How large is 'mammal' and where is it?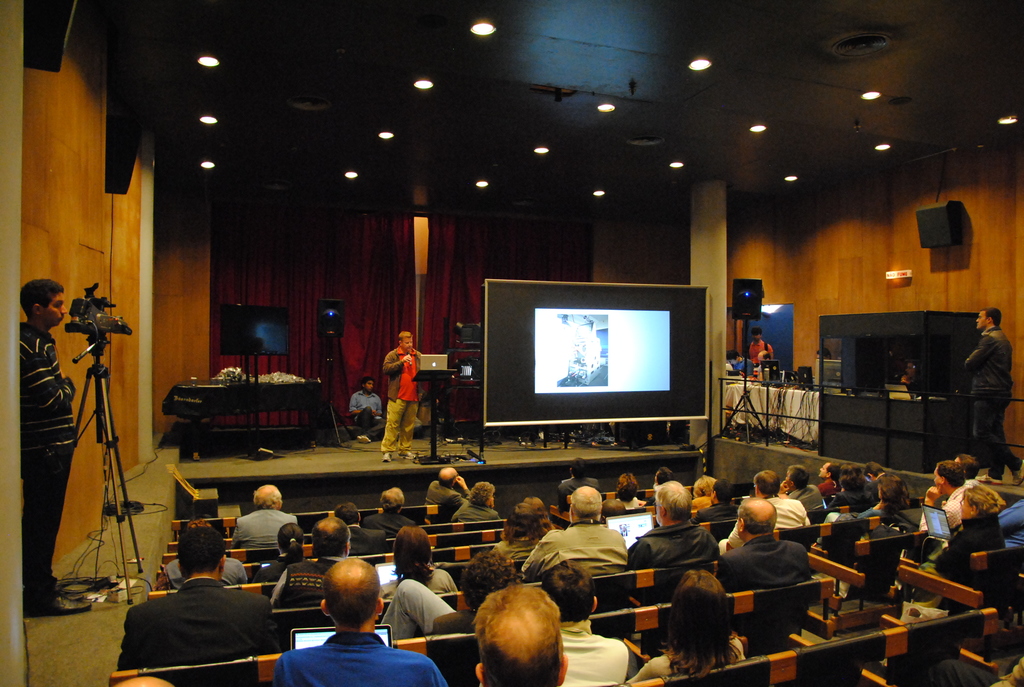
Bounding box: (left=748, top=328, right=772, bottom=377).
